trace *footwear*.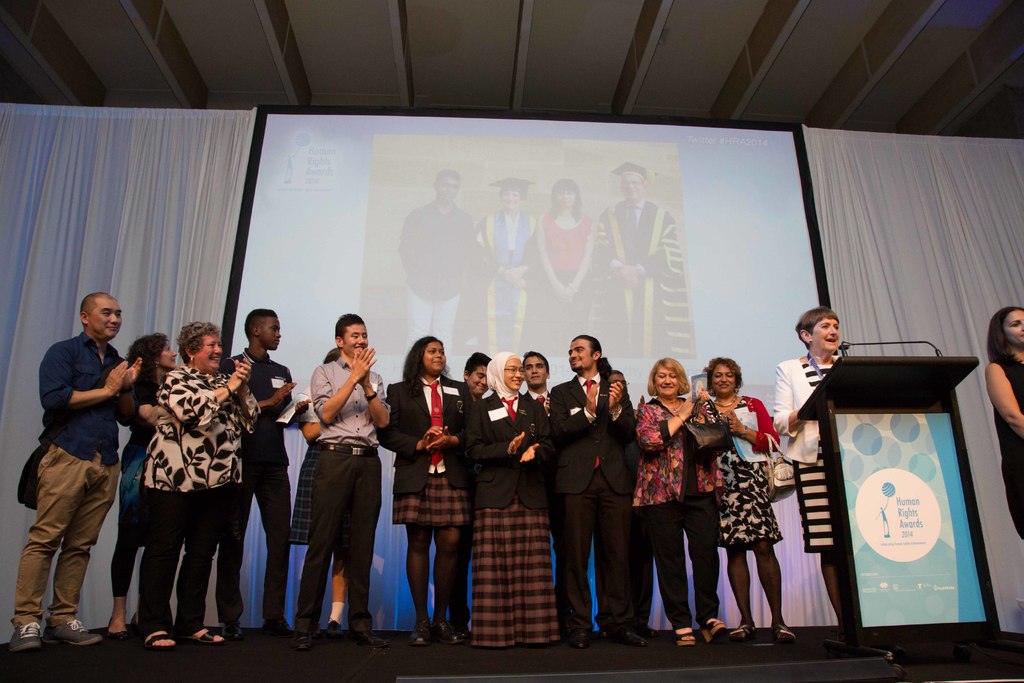
Traced to x1=609 y1=627 x2=645 y2=646.
